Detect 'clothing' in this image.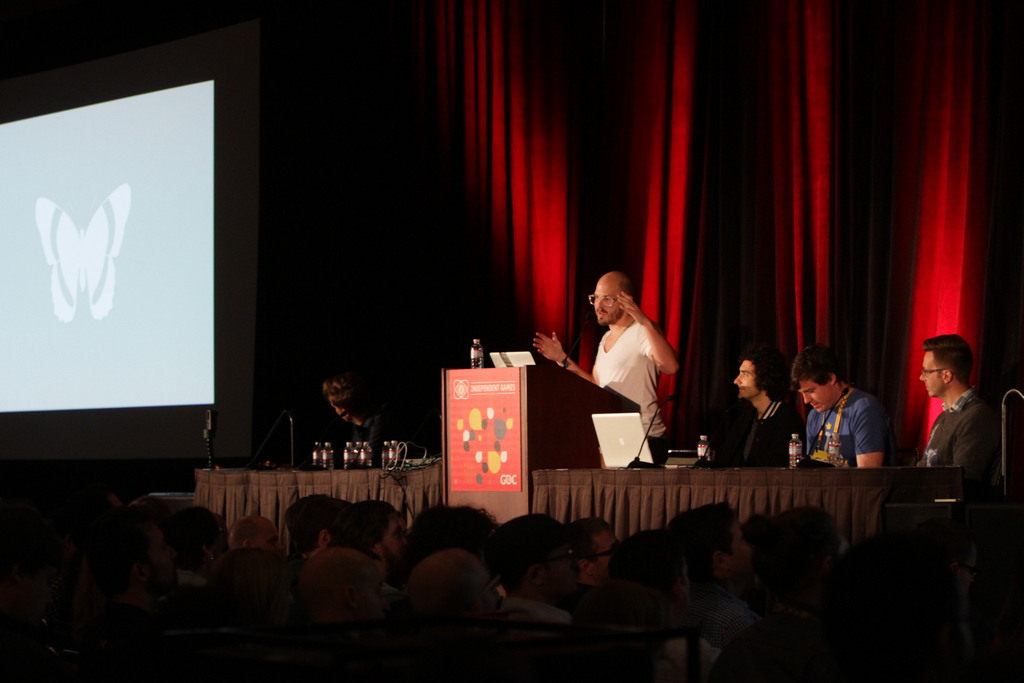
Detection: <box>353,413,410,458</box>.
